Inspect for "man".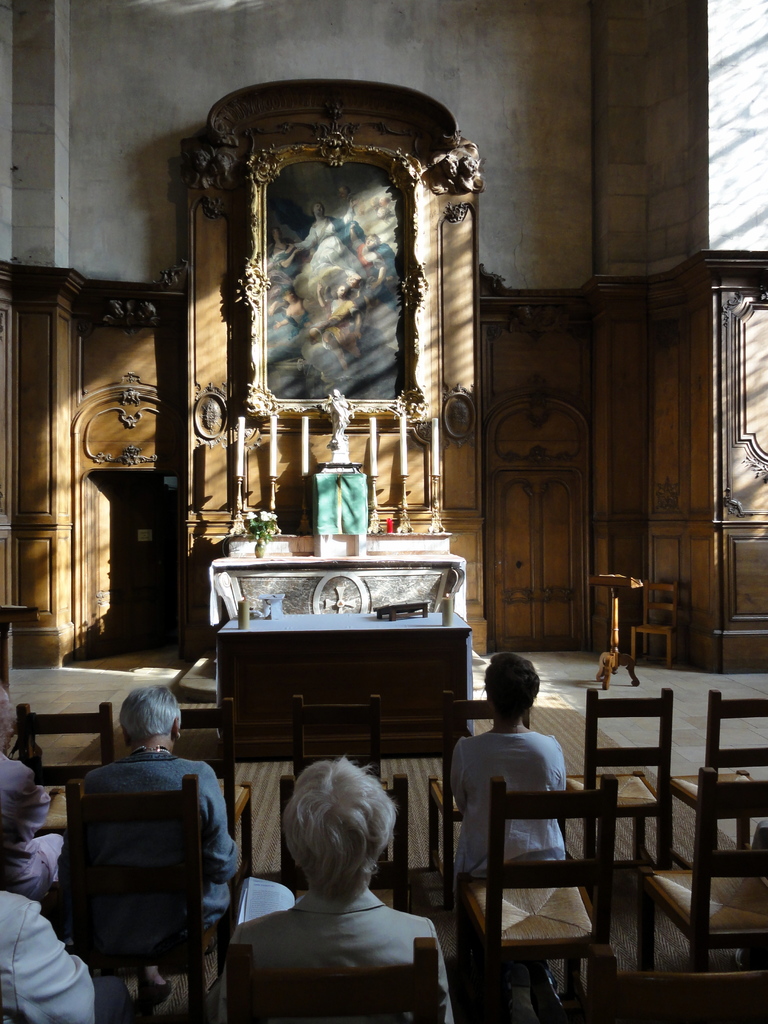
Inspection: <bbox>217, 755, 453, 1023</bbox>.
